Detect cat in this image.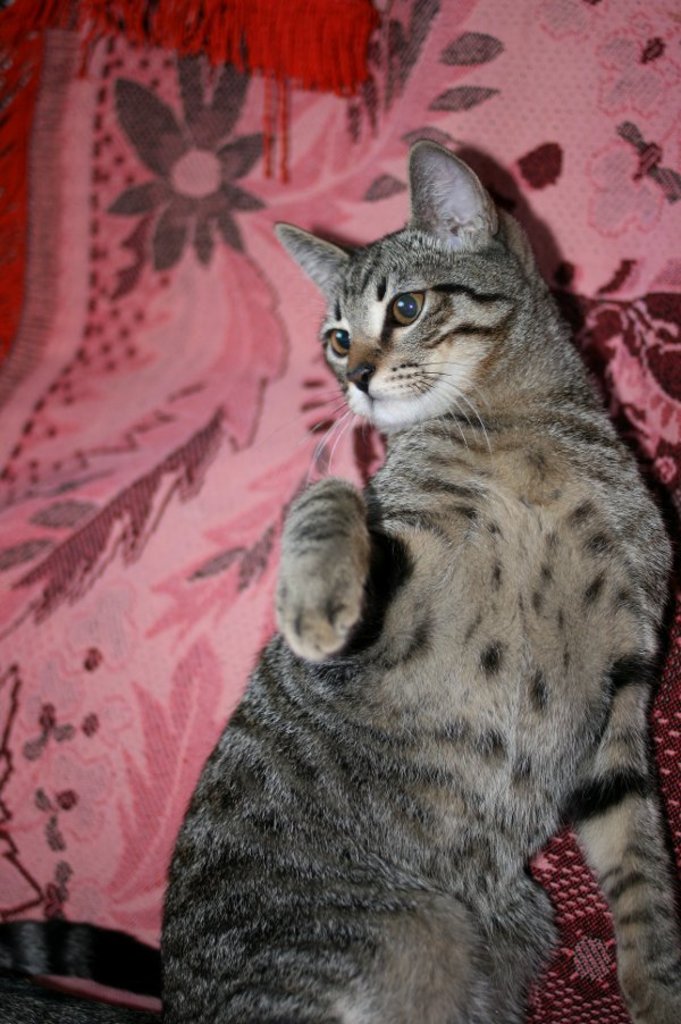
Detection: select_region(0, 137, 680, 1023).
